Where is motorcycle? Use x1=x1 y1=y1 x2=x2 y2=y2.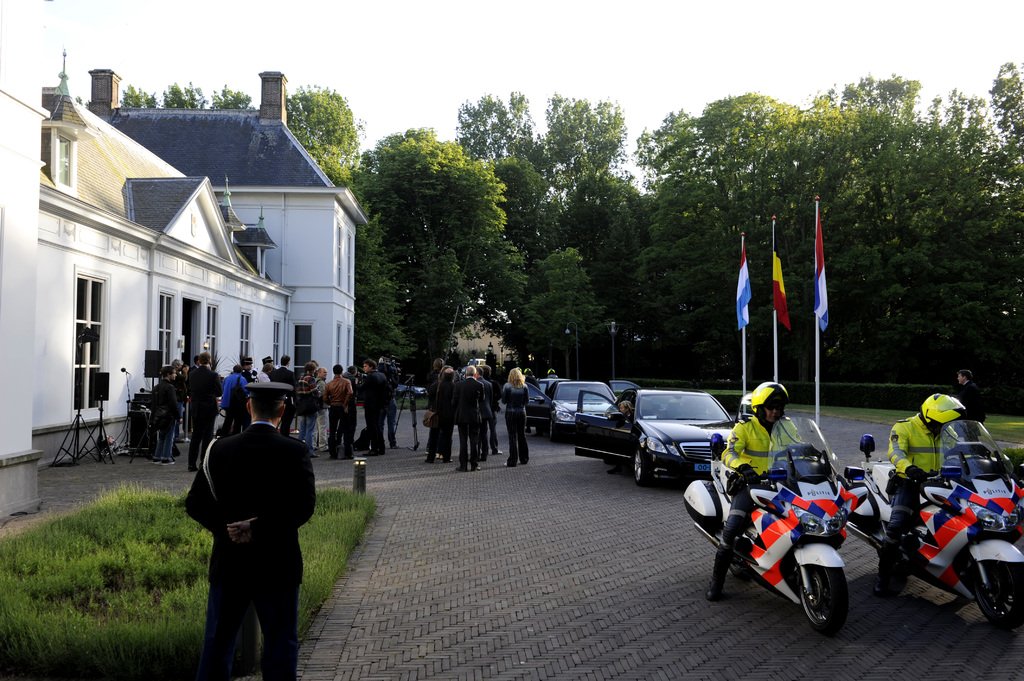
x1=842 y1=437 x2=1023 y2=630.
